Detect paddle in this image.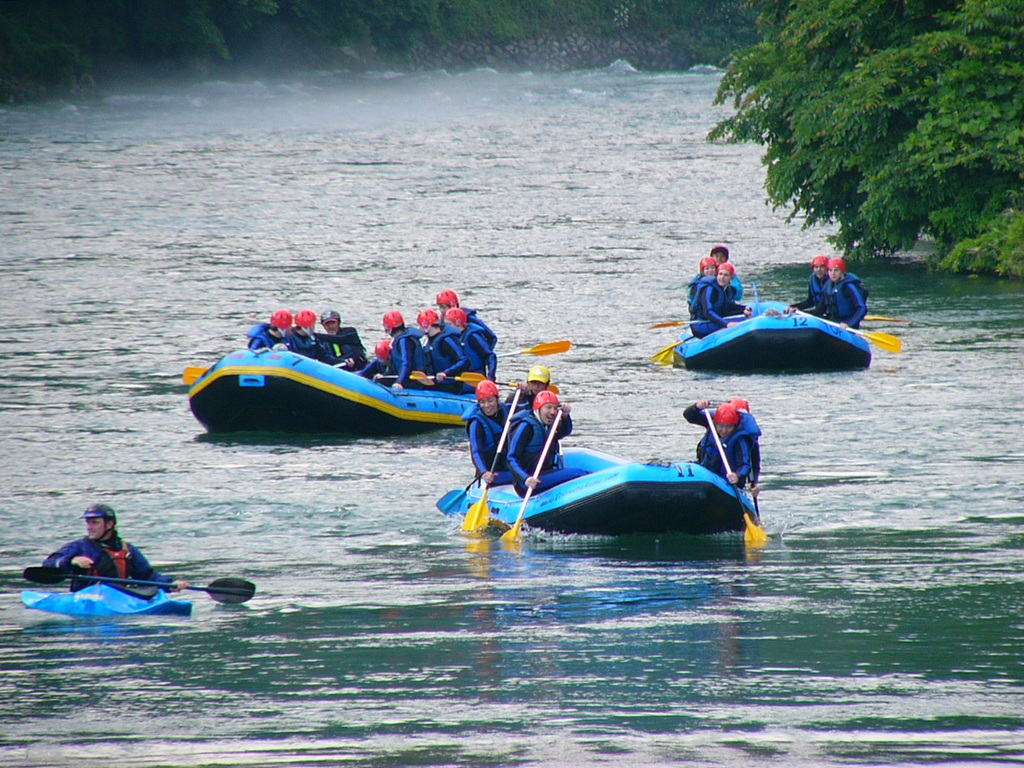
Detection: pyautogui.locateOnScreen(646, 314, 714, 374).
